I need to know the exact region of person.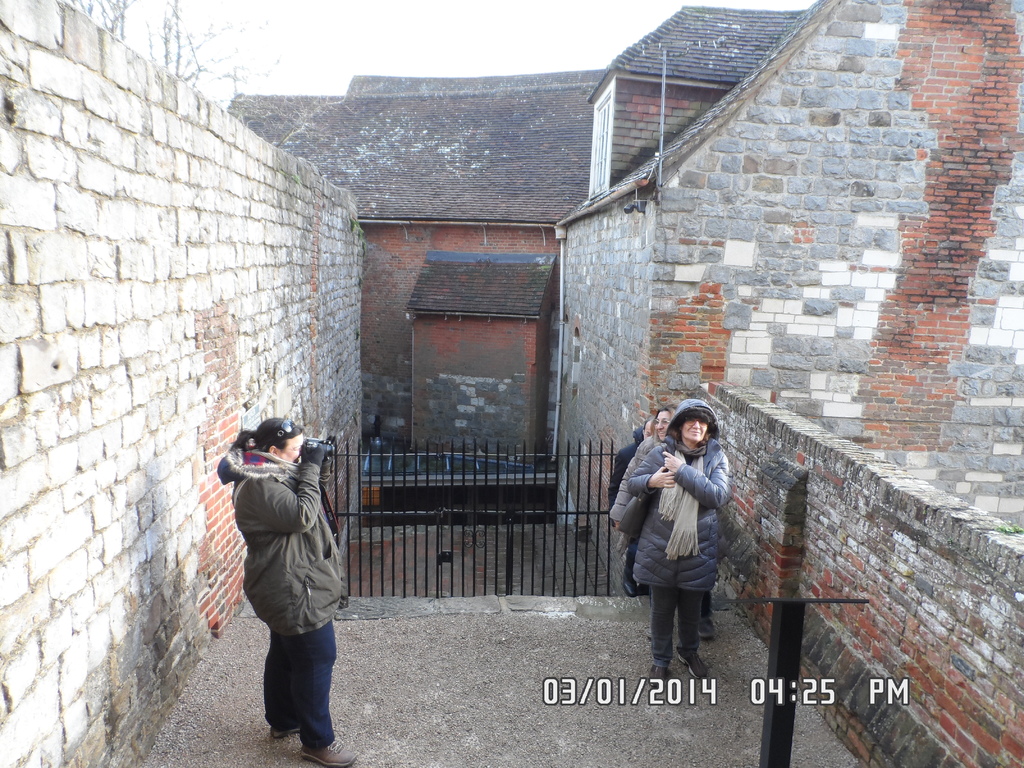
Region: [220, 419, 352, 766].
